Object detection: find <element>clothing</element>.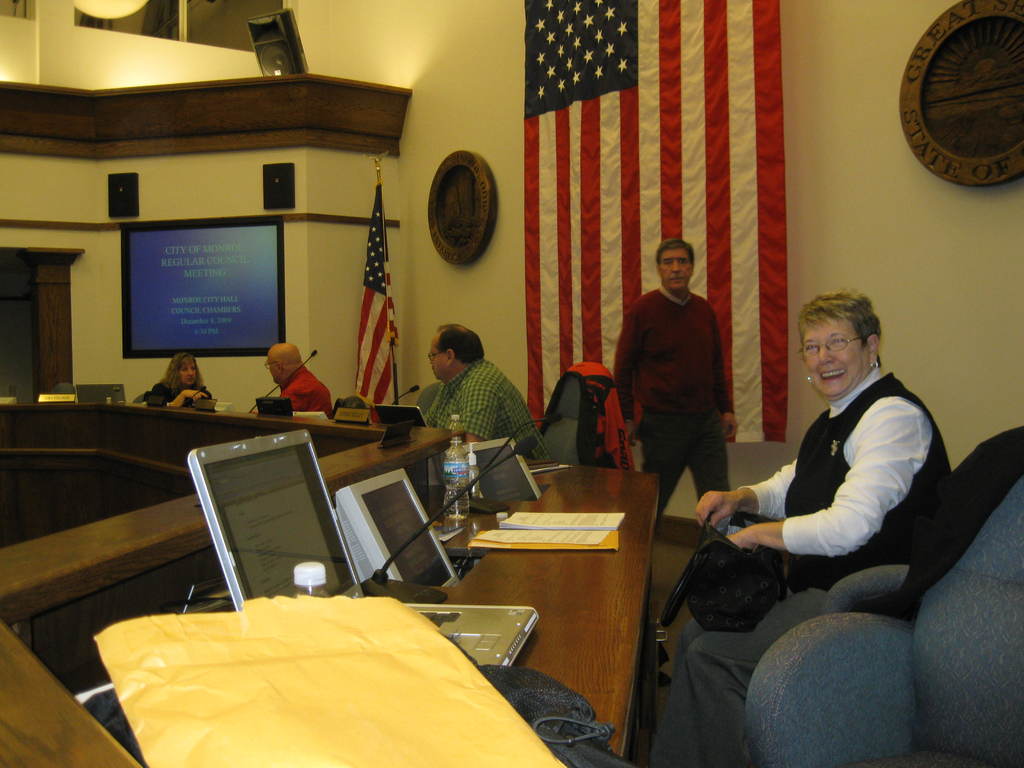
144,378,218,410.
